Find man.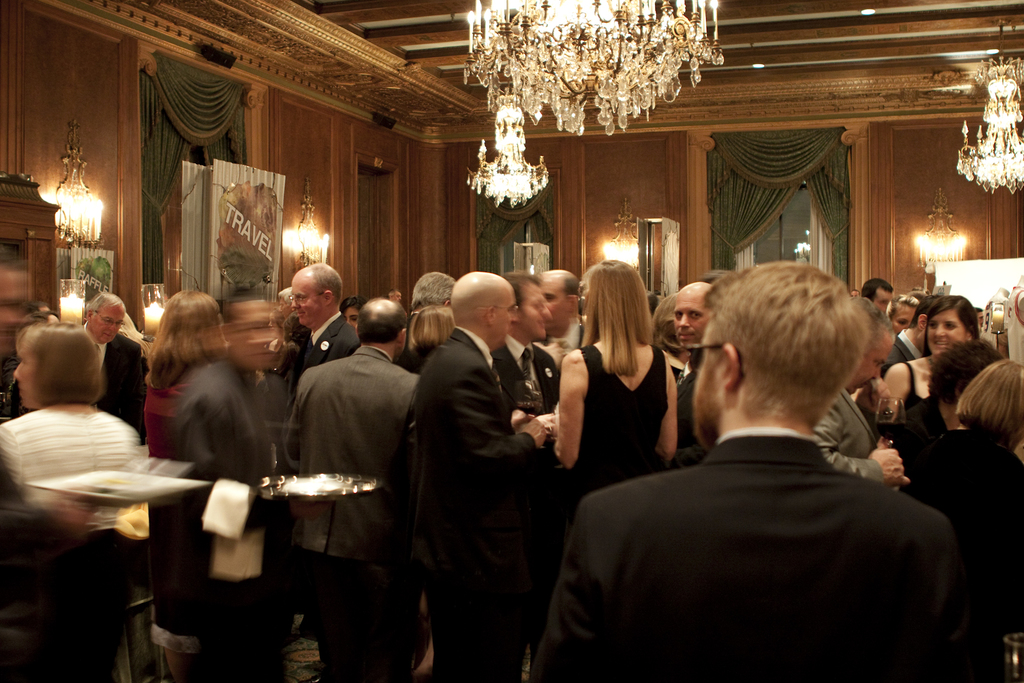
(849,287,862,295).
